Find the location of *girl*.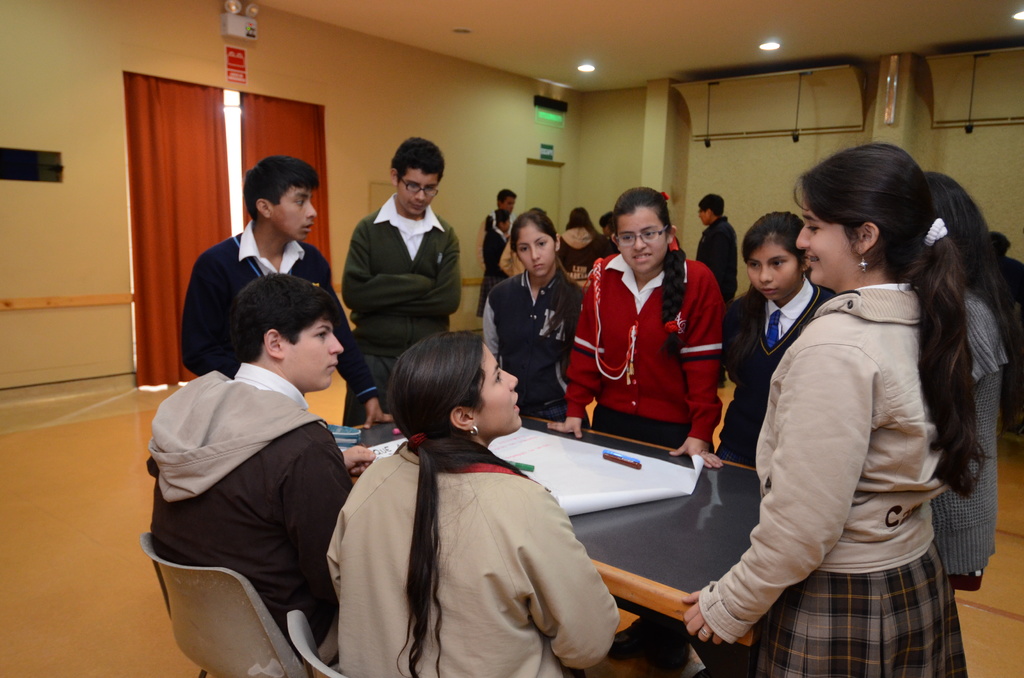
Location: detection(476, 209, 512, 318).
